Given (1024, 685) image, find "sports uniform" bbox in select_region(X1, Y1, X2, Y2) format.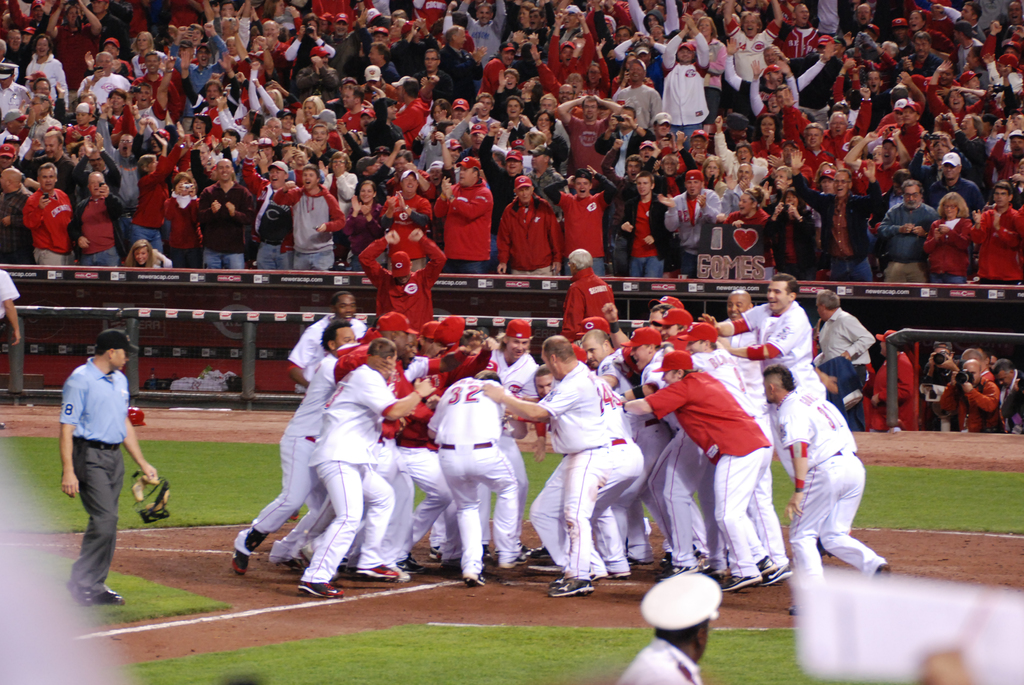
select_region(760, 379, 877, 578).
